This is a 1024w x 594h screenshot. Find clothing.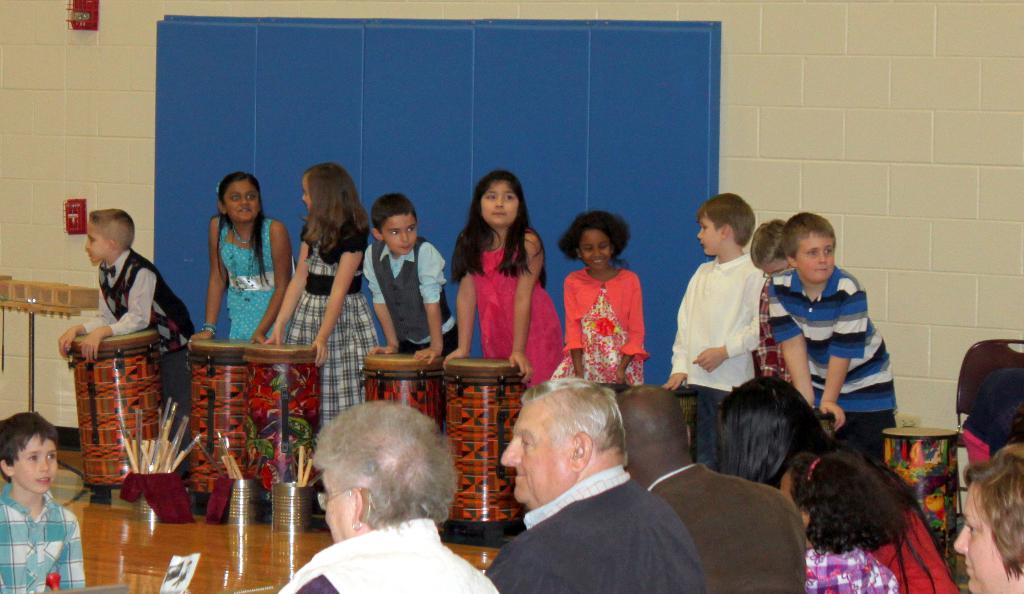
Bounding box: x1=288 y1=221 x2=381 y2=425.
